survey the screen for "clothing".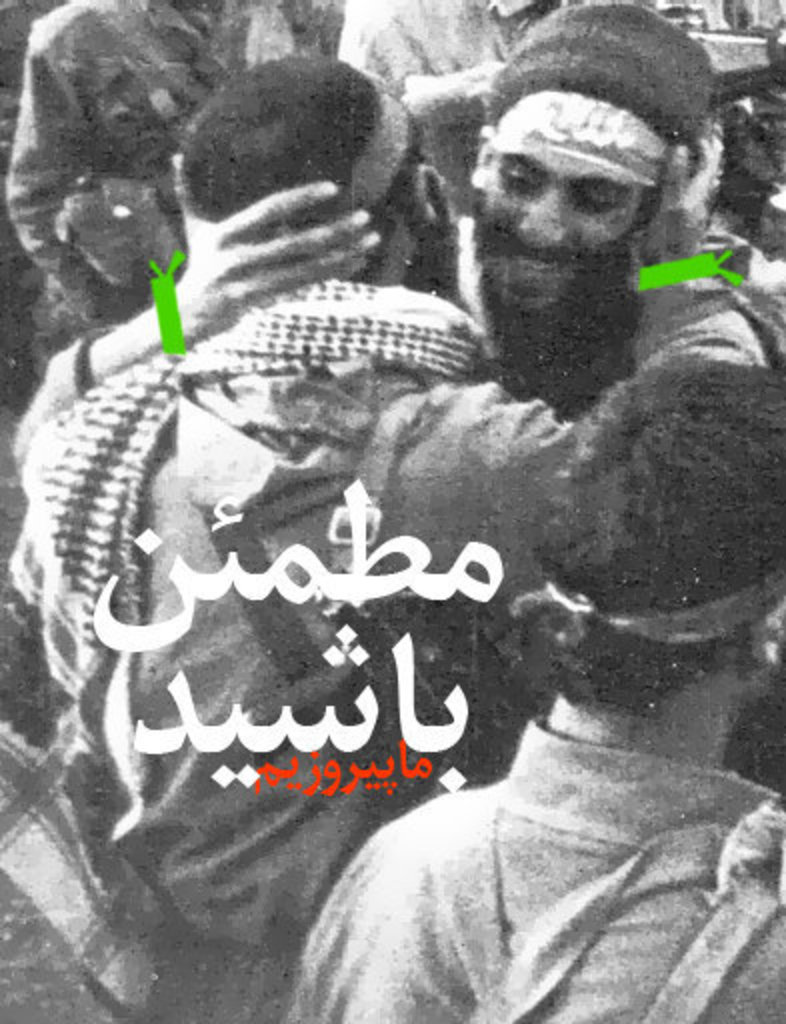
Survey found: x1=284 y1=706 x2=784 y2=1022.
